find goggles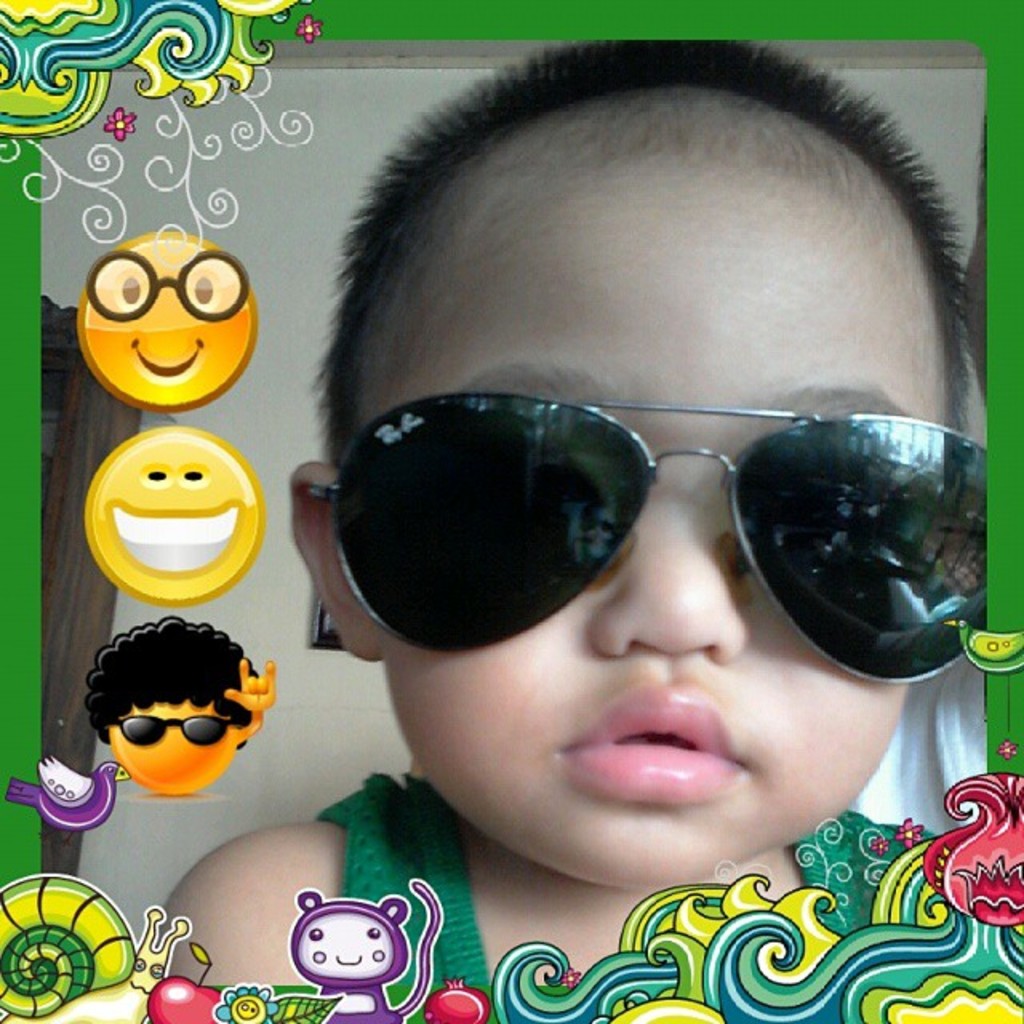
bbox=[291, 368, 994, 666]
